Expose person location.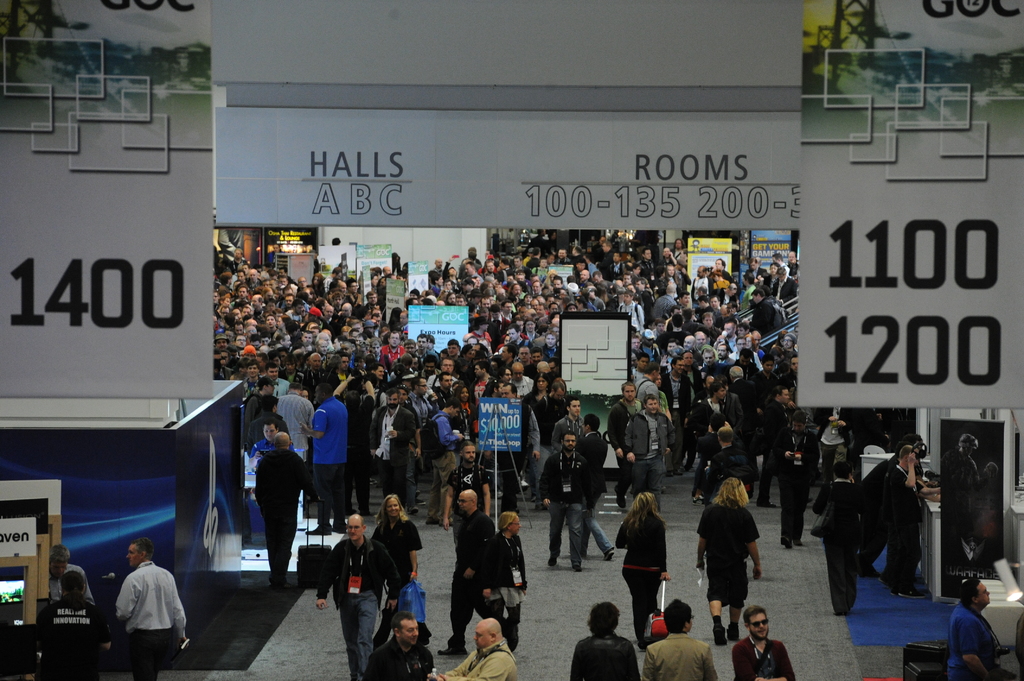
Exposed at 772/266/797/300.
